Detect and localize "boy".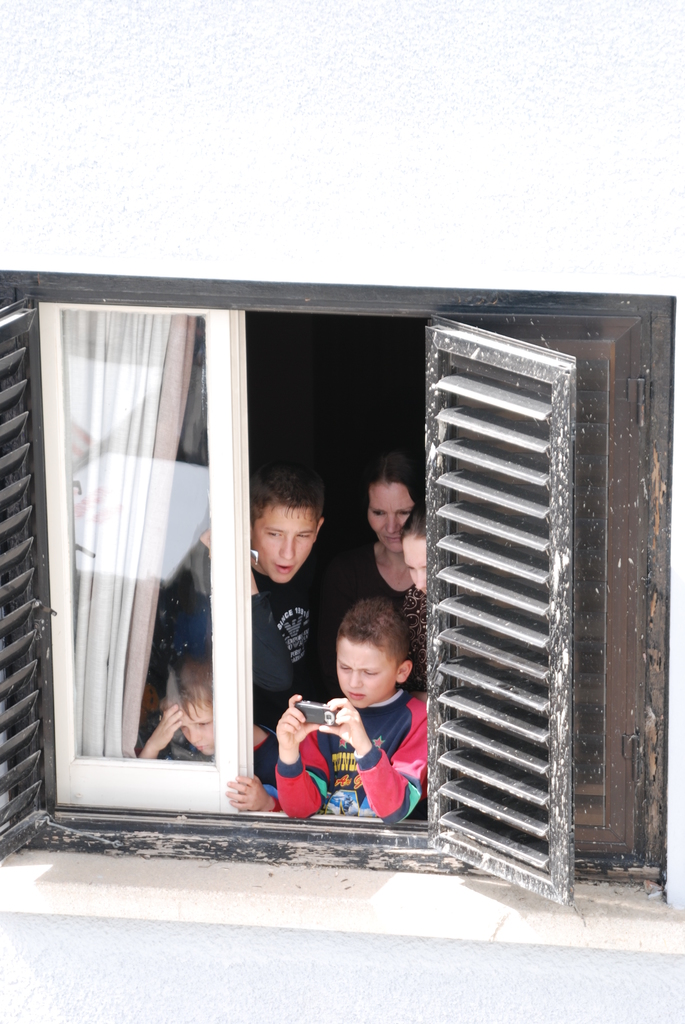
Localized at 273/596/428/822.
